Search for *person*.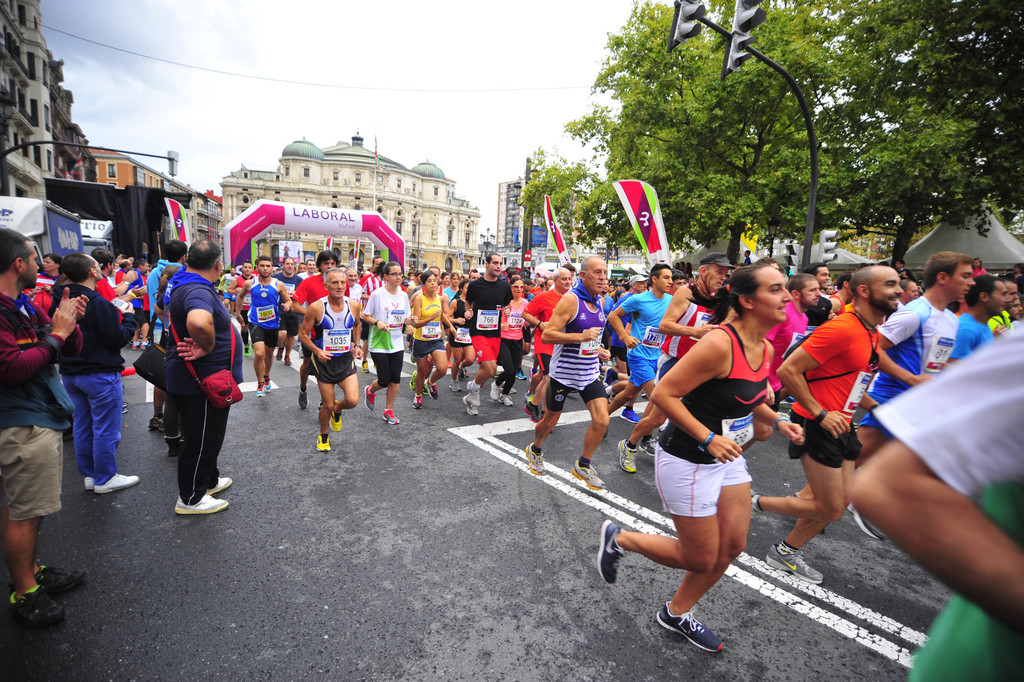
Found at pyautogui.locateOnScreen(357, 256, 412, 440).
